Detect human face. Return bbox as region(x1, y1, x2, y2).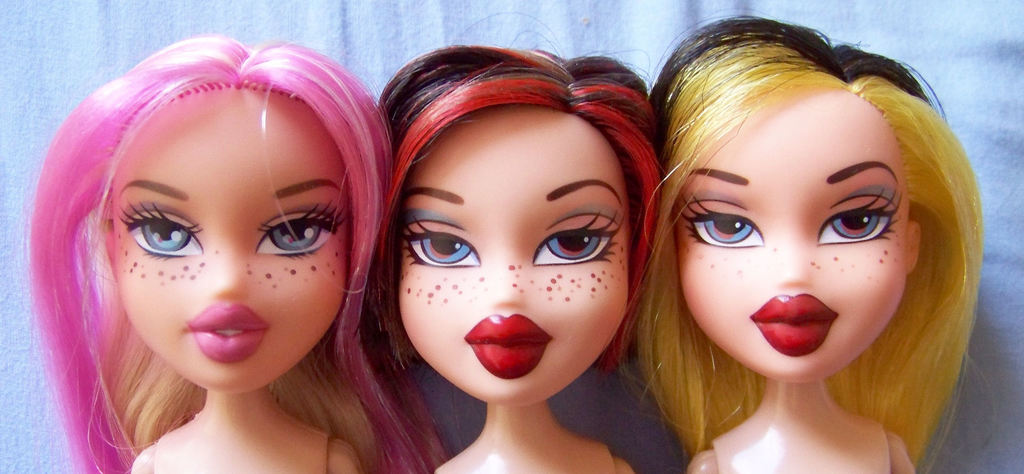
region(404, 112, 629, 392).
